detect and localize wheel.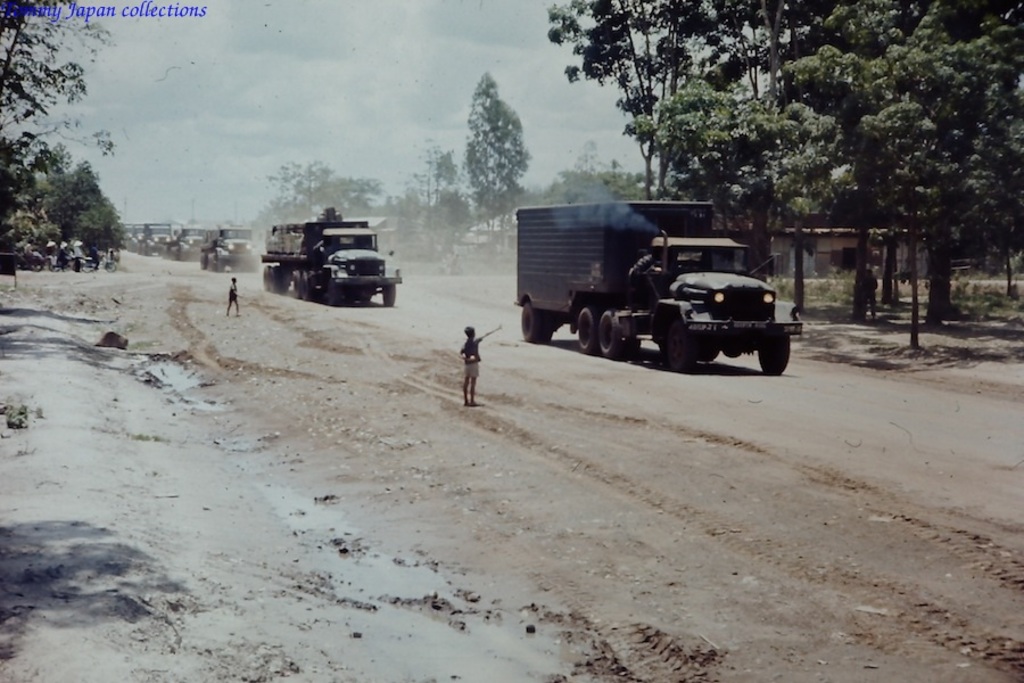
Localized at box=[520, 305, 537, 339].
